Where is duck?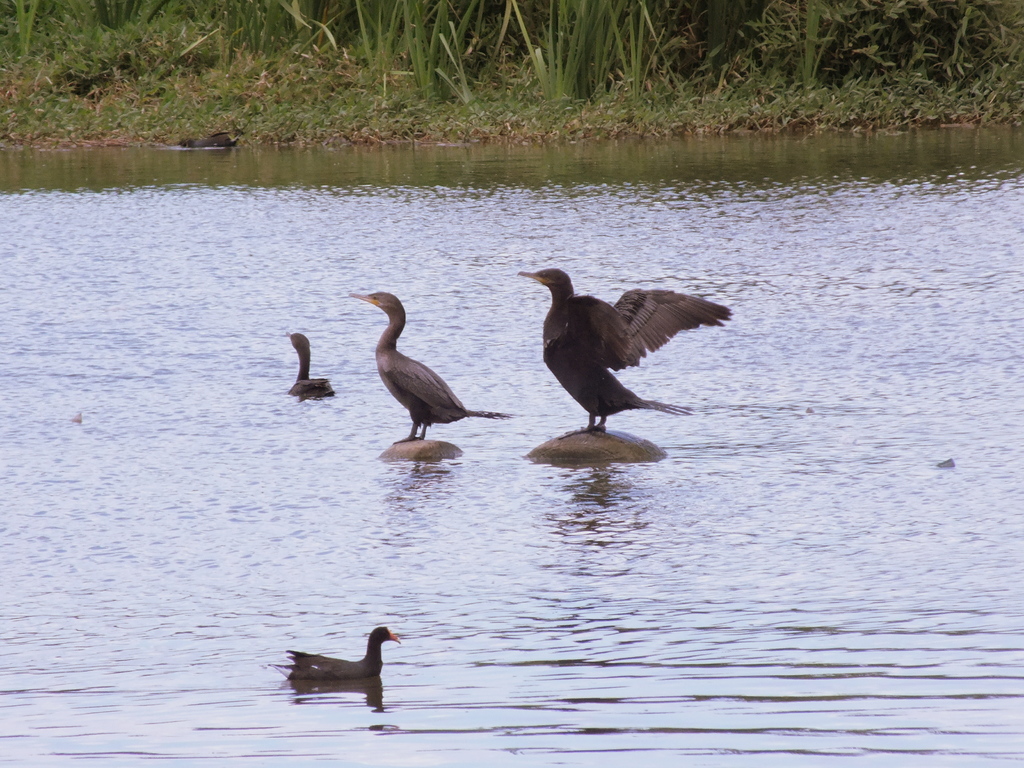
BBox(263, 623, 401, 684).
